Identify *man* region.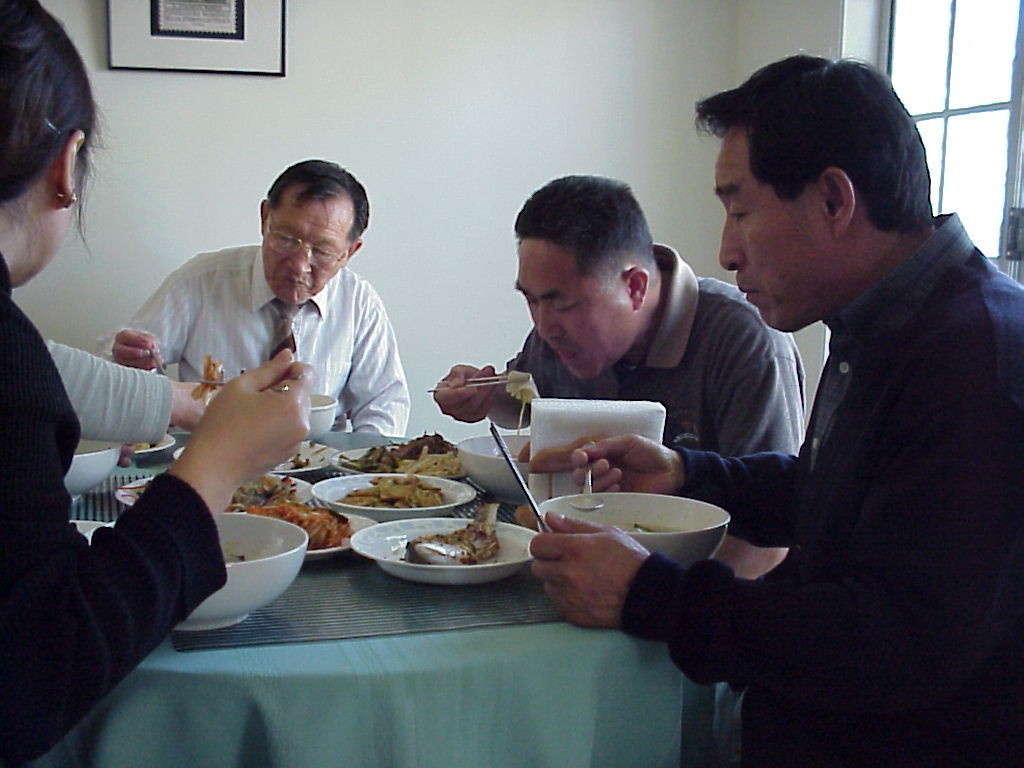
Region: rect(94, 156, 413, 437).
